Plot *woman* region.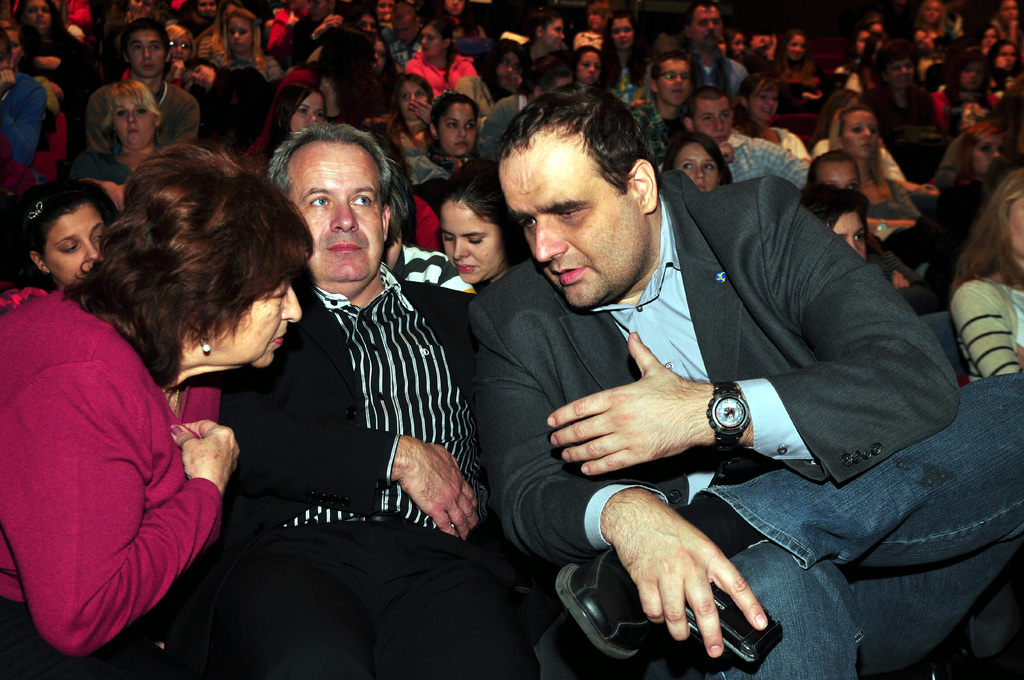
Plotted at locate(434, 165, 538, 302).
